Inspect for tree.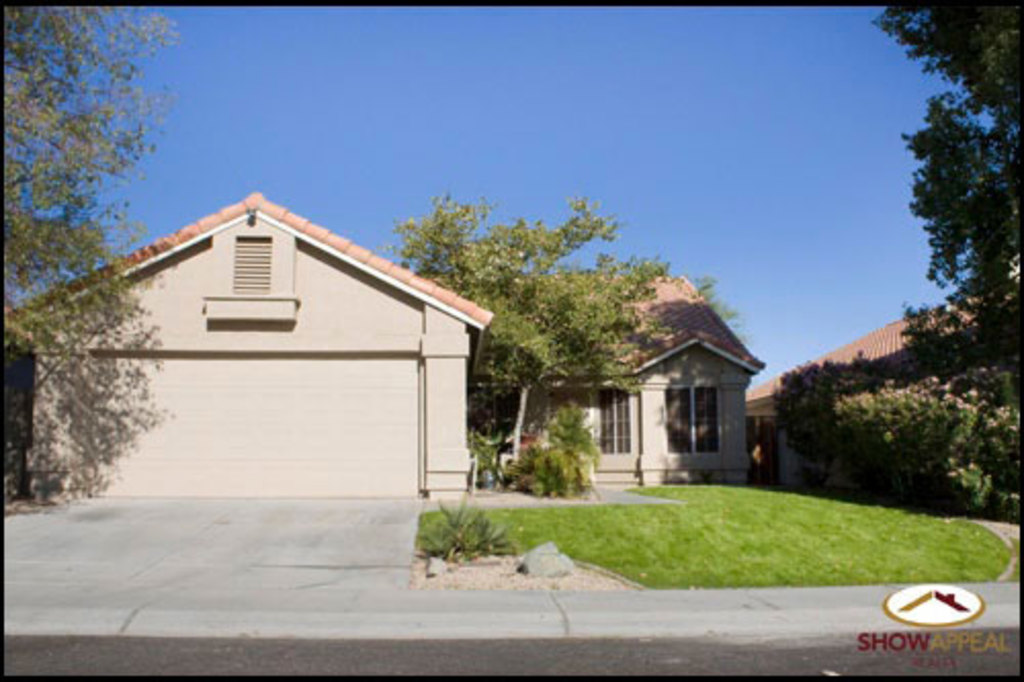
Inspection: Rect(373, 193, 682, 418).
